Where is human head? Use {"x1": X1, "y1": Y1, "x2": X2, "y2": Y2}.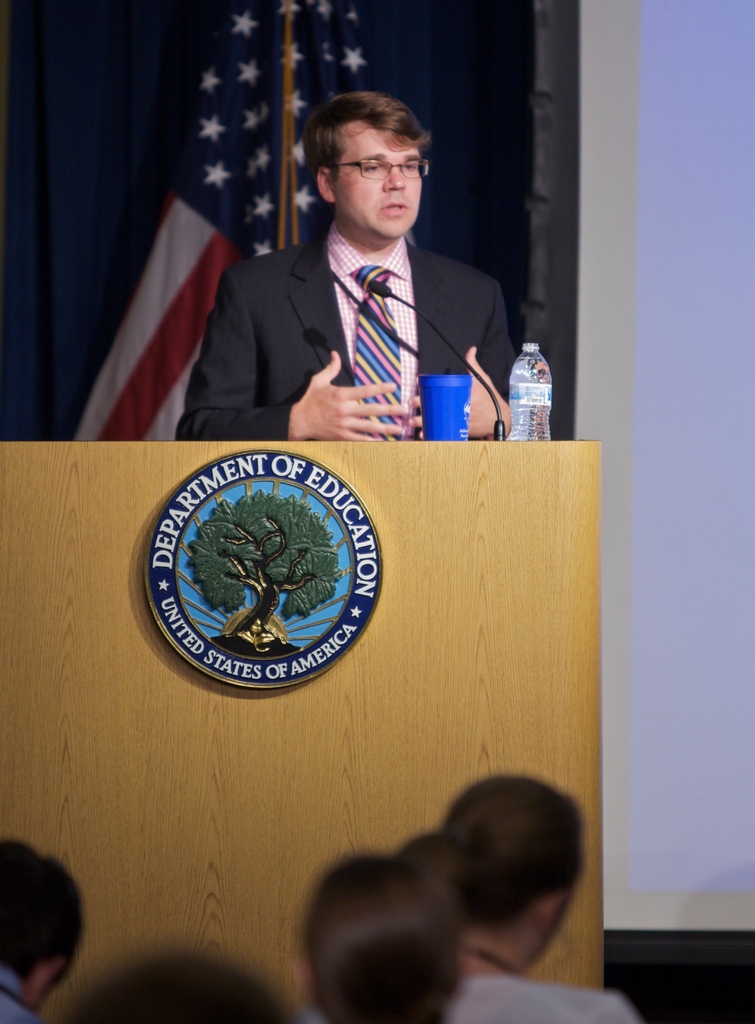
{"x1": 302, "y1": 65, "x2": 430, "y2": 250}.
